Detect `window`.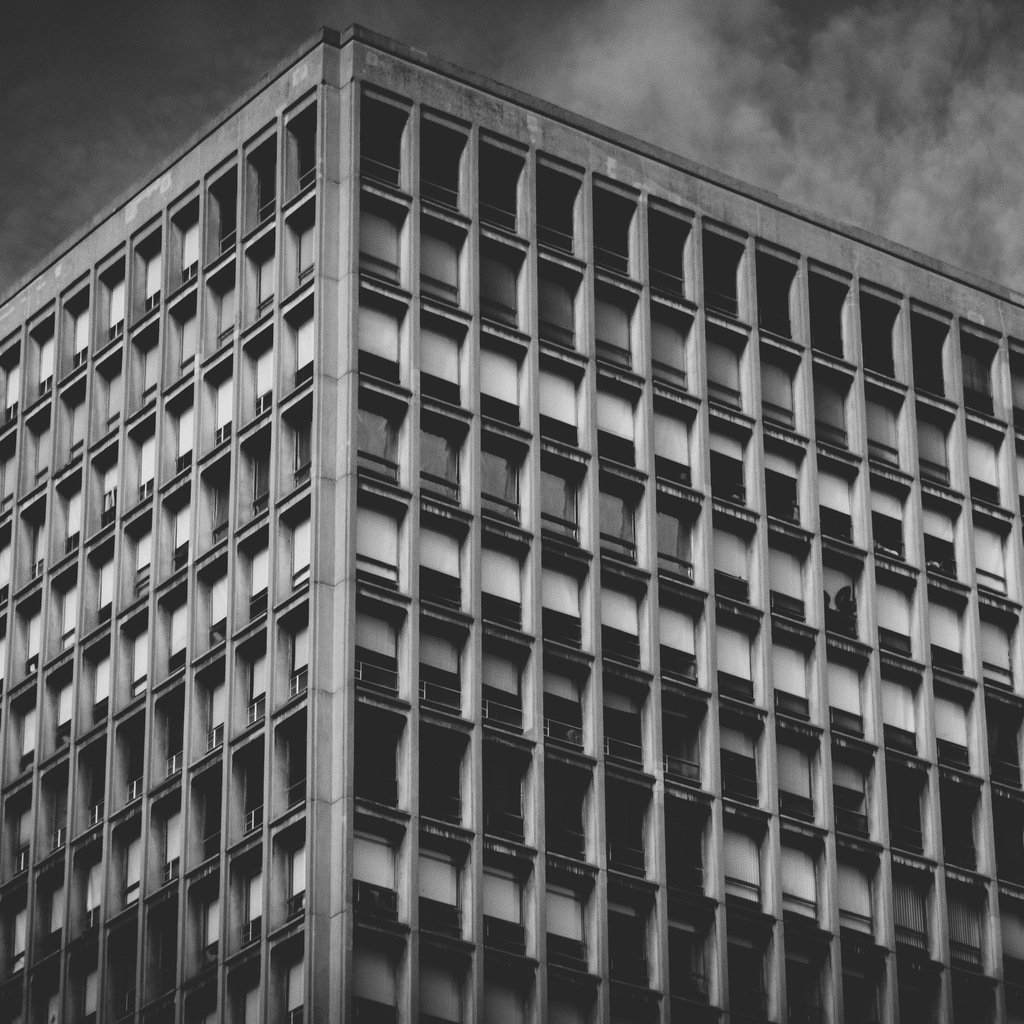
Detected at x1=982 y1=690 x2=1023 y2=791.
